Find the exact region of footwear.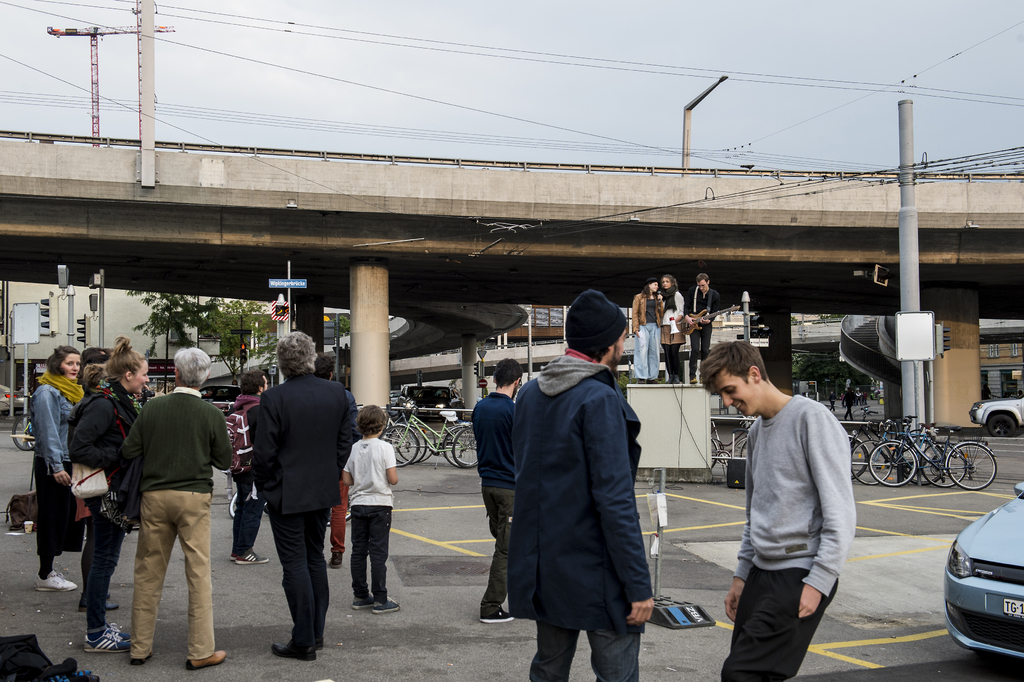
Exact region: (324,553,344,569).
